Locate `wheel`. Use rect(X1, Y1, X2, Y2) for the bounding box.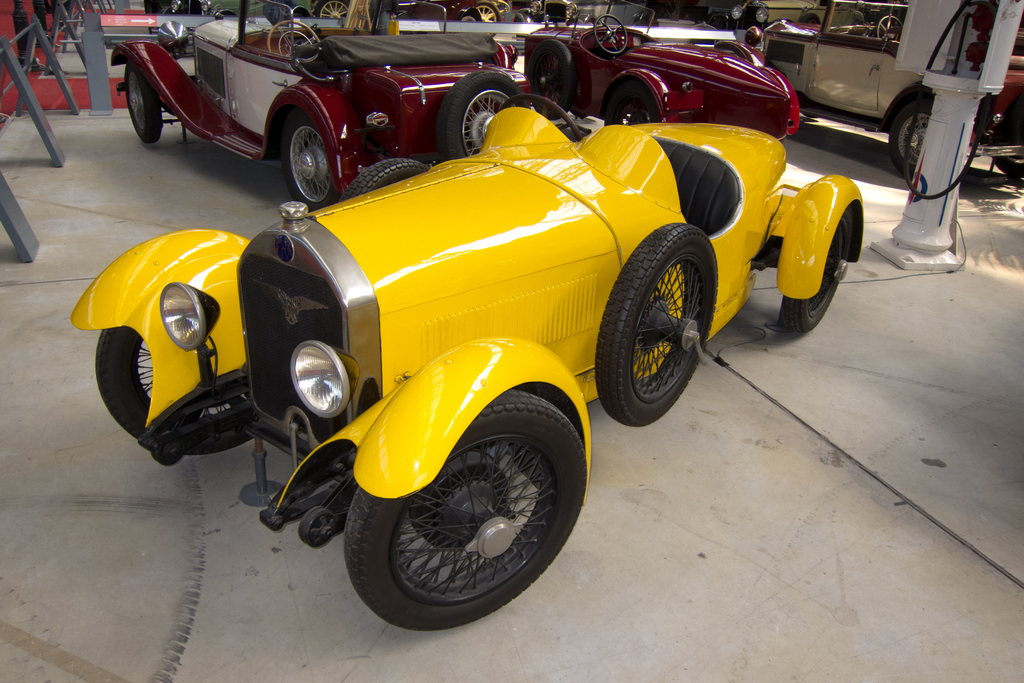
rect(524, 40, 577, 108).
